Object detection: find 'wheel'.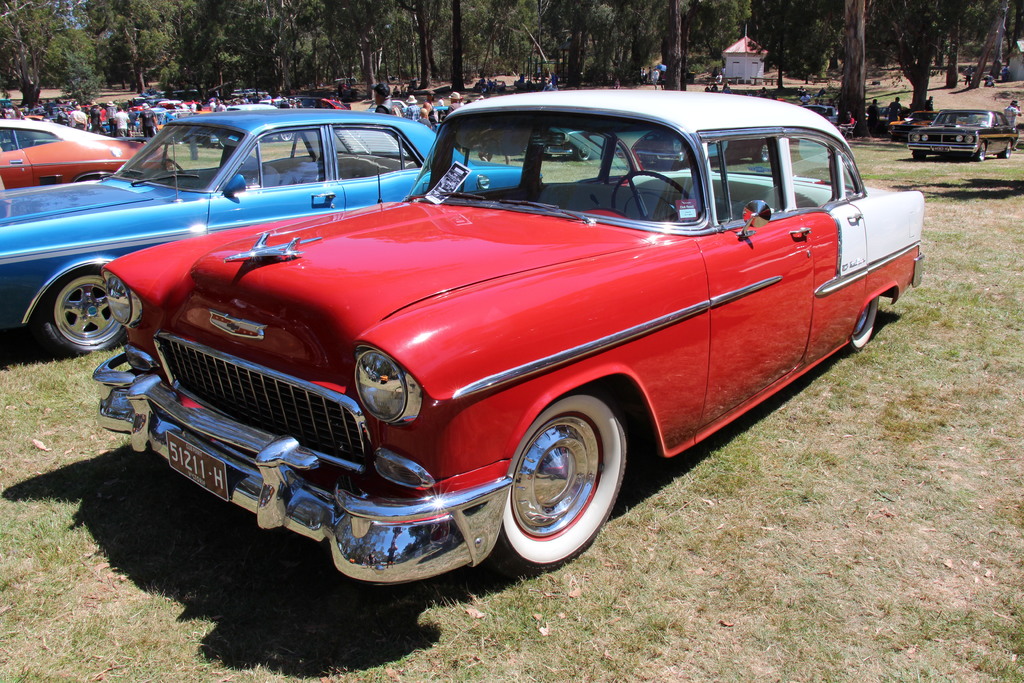
(left=33, top=265, right=129, bottom=357).
